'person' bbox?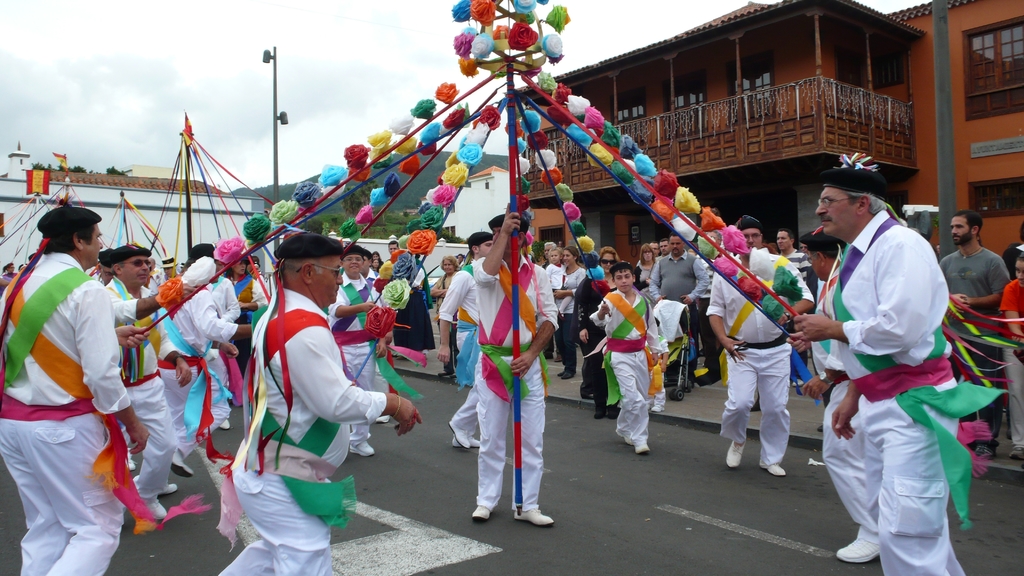
1002/237/1023/457
